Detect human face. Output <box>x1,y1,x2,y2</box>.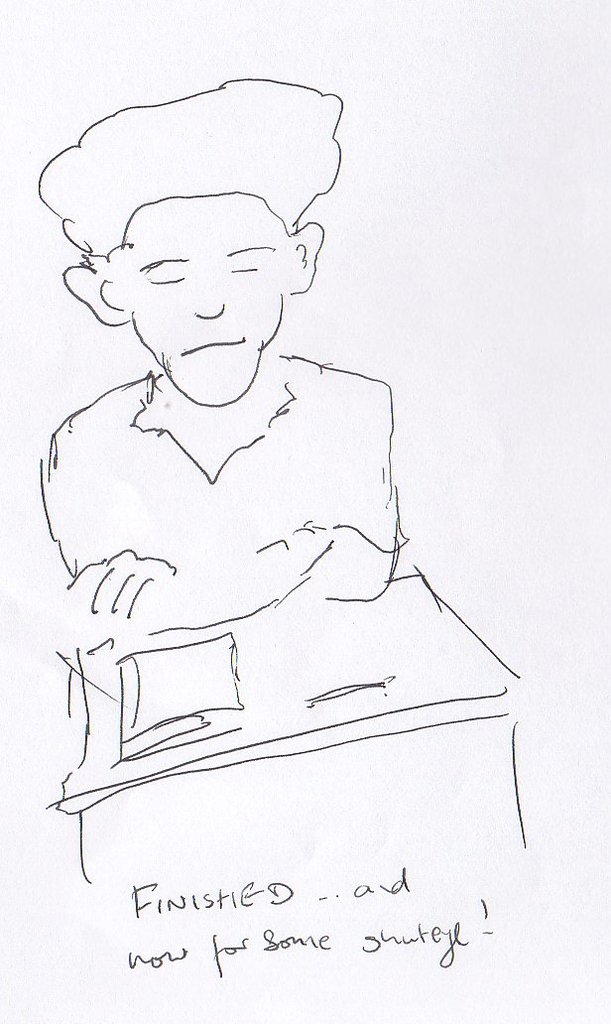
<box>136,200,304,426</box>.
